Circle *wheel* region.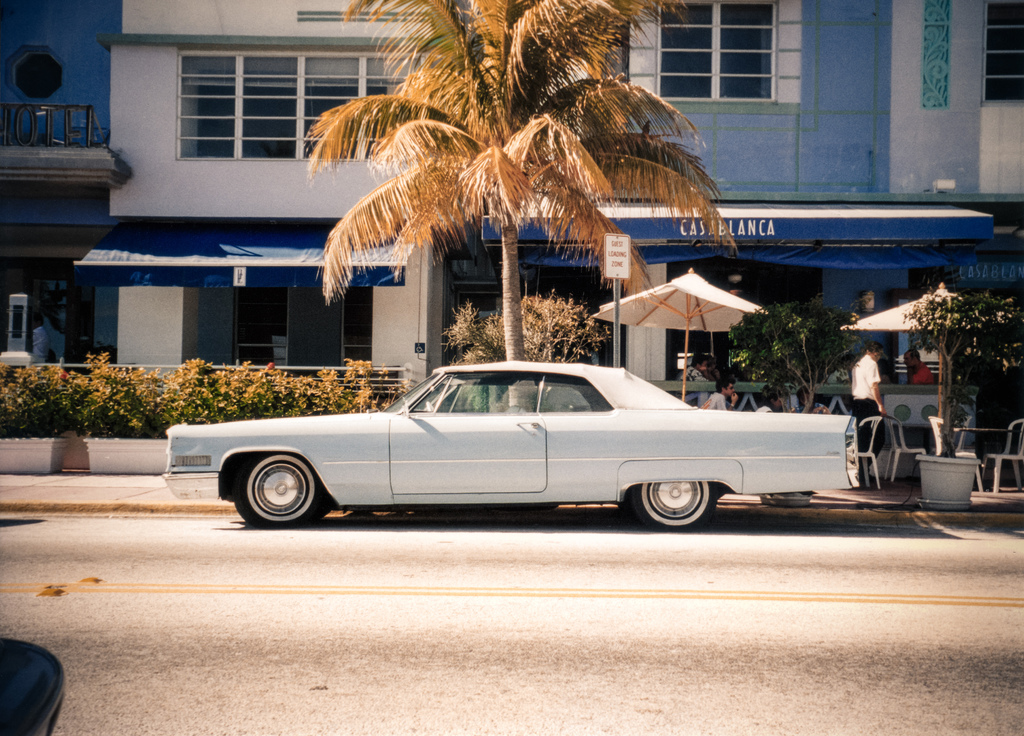
Region: 227:456:330:532.
